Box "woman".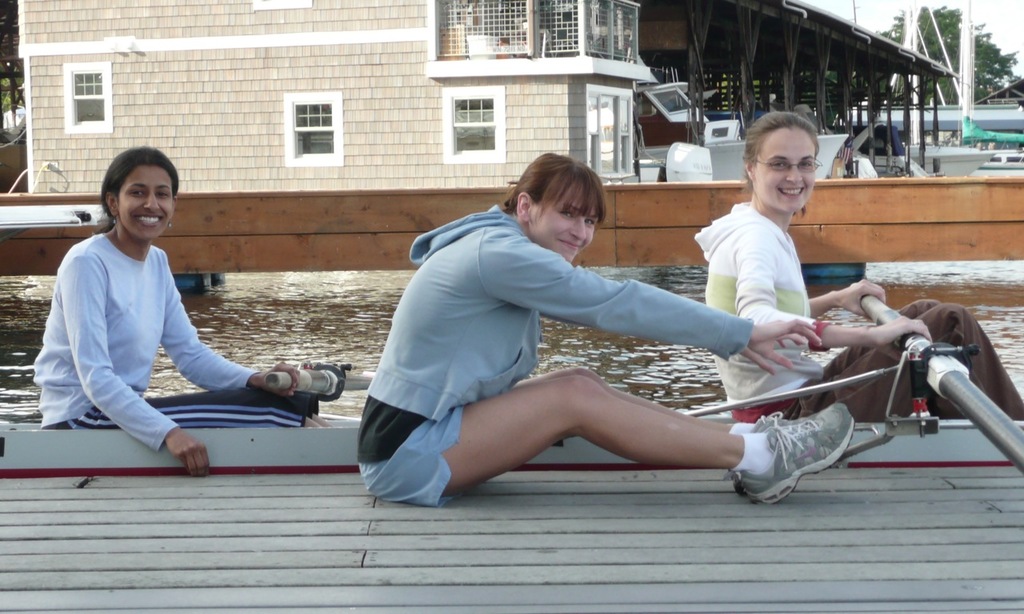
l=46, t=139, r=289, b=489.
